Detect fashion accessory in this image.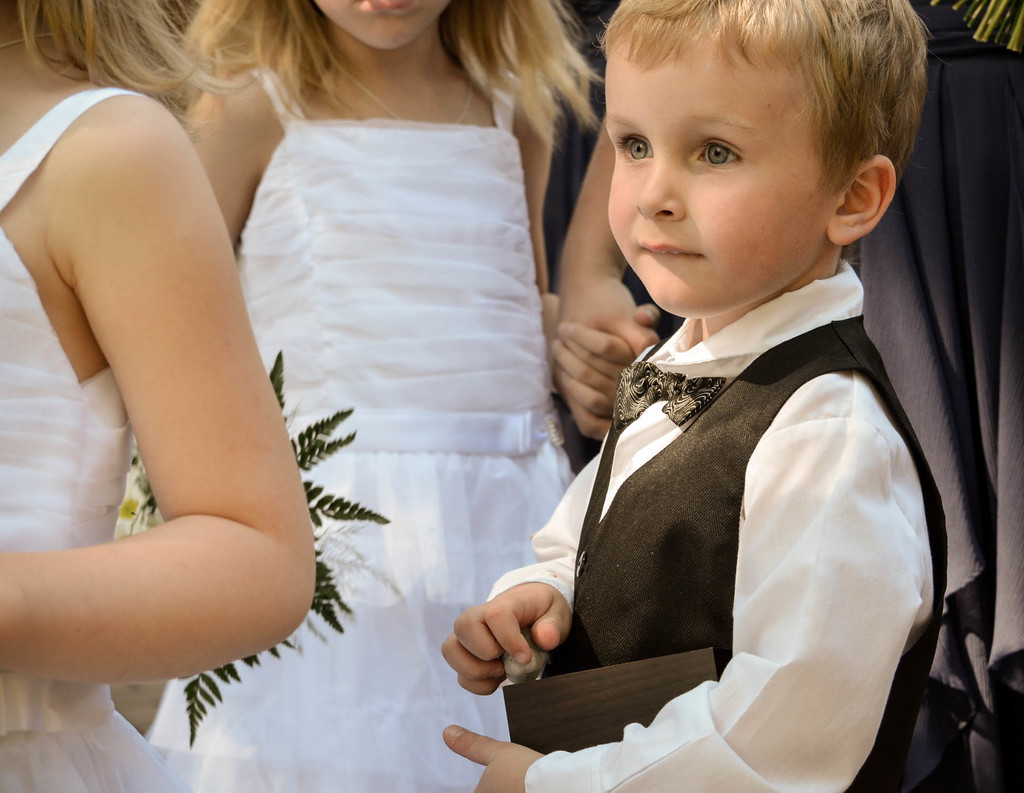
Detection: bbox=(324, 60, 483, 132).
